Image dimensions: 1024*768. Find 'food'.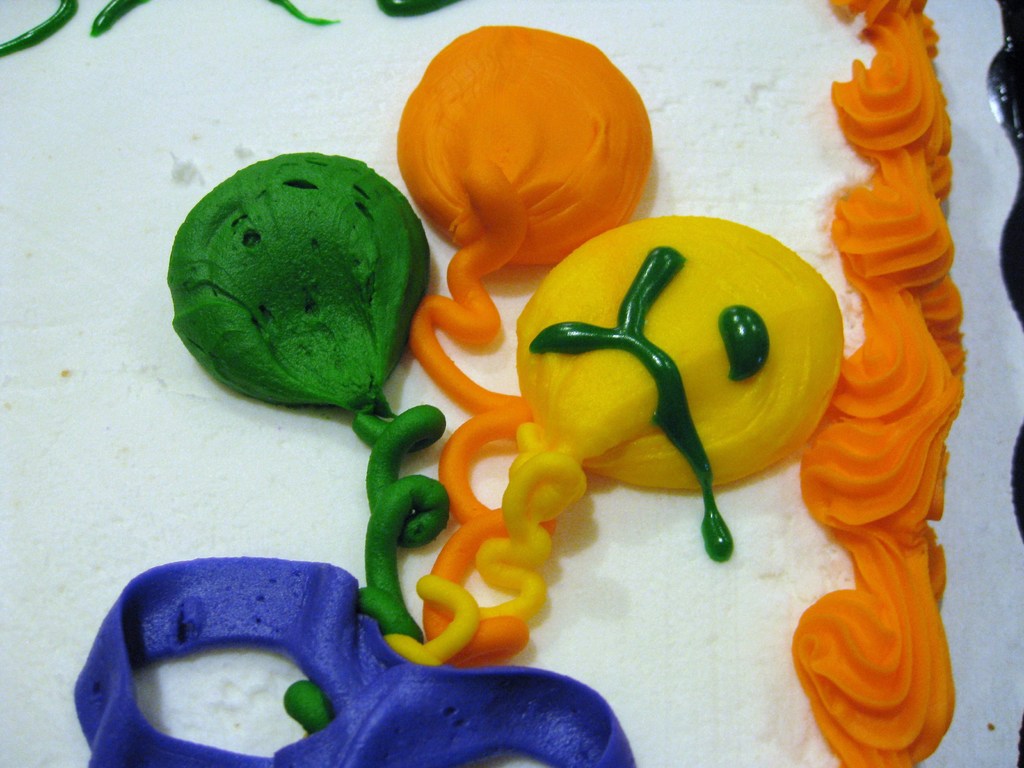
rect(0, 0, 1023, 767).
